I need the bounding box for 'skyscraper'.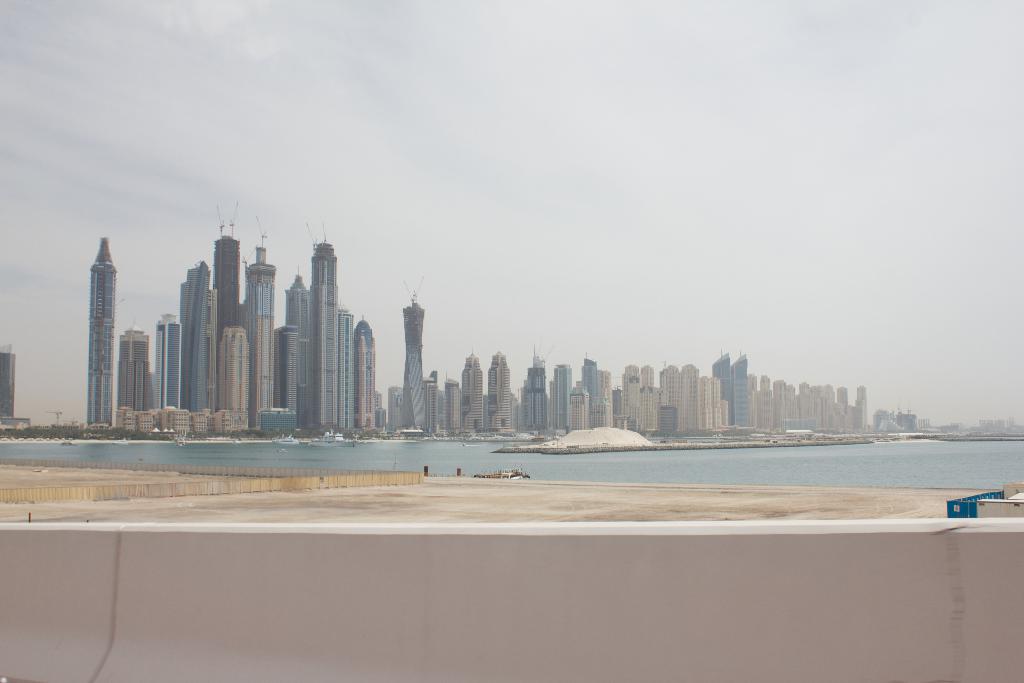
Here it is: crop(595, 366, 613, 434).
